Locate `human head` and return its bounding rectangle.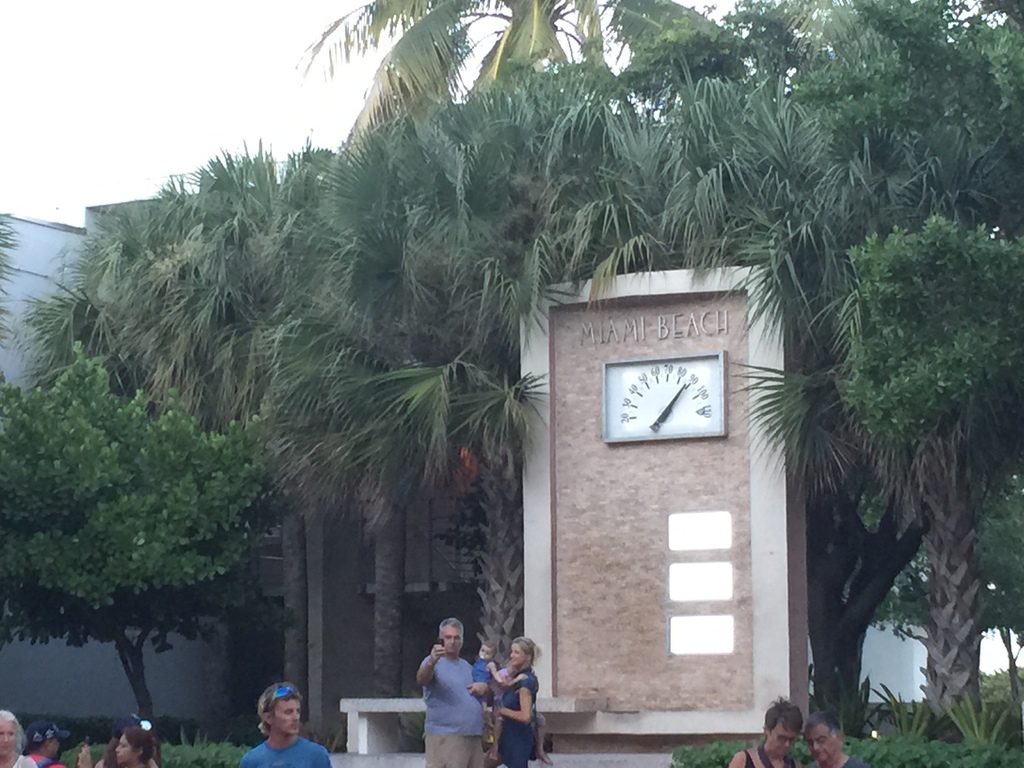
x1=28 y1=722 x2=65 y2=759.
